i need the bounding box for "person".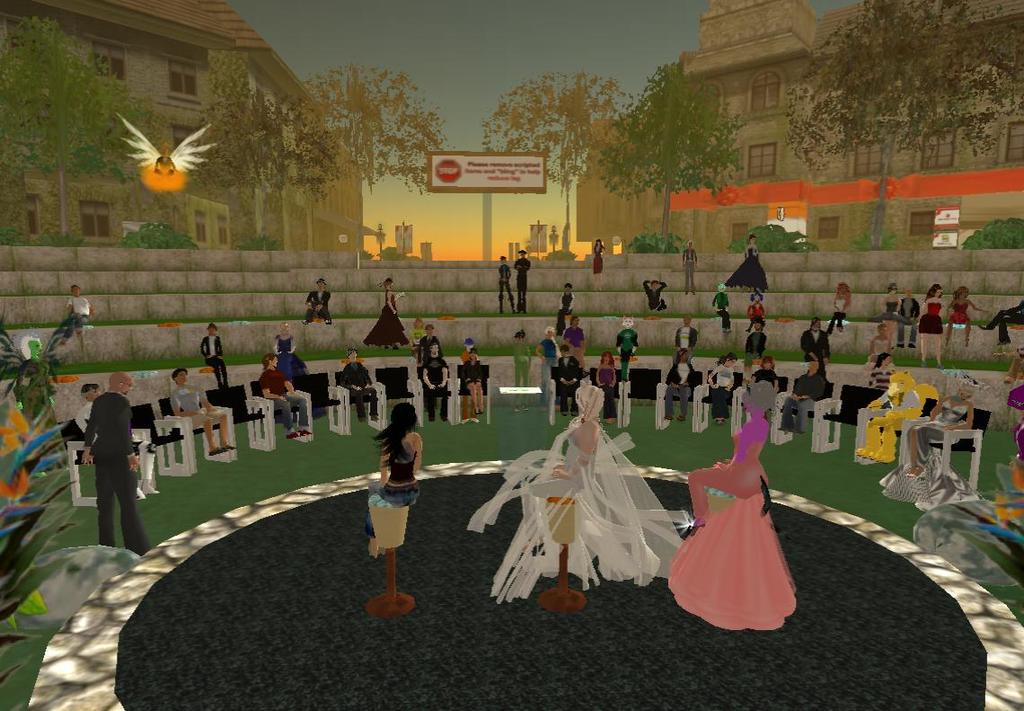
Here it is: rect(595, 235, 600, 274).
